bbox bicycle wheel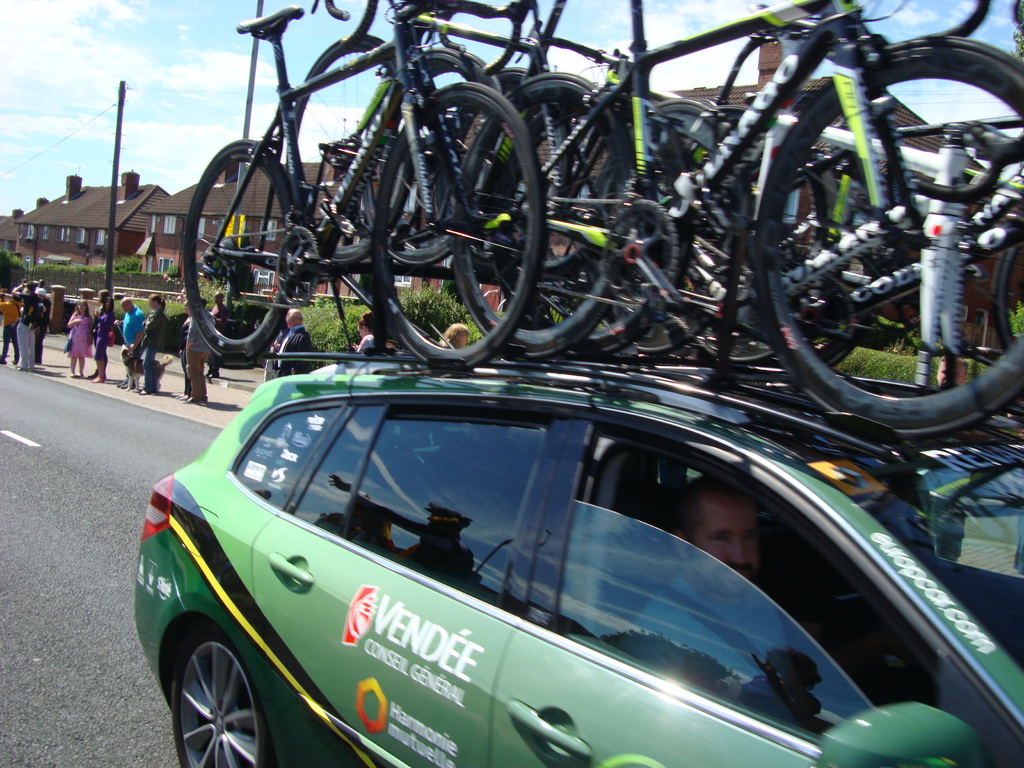
[398,37,509,263]
